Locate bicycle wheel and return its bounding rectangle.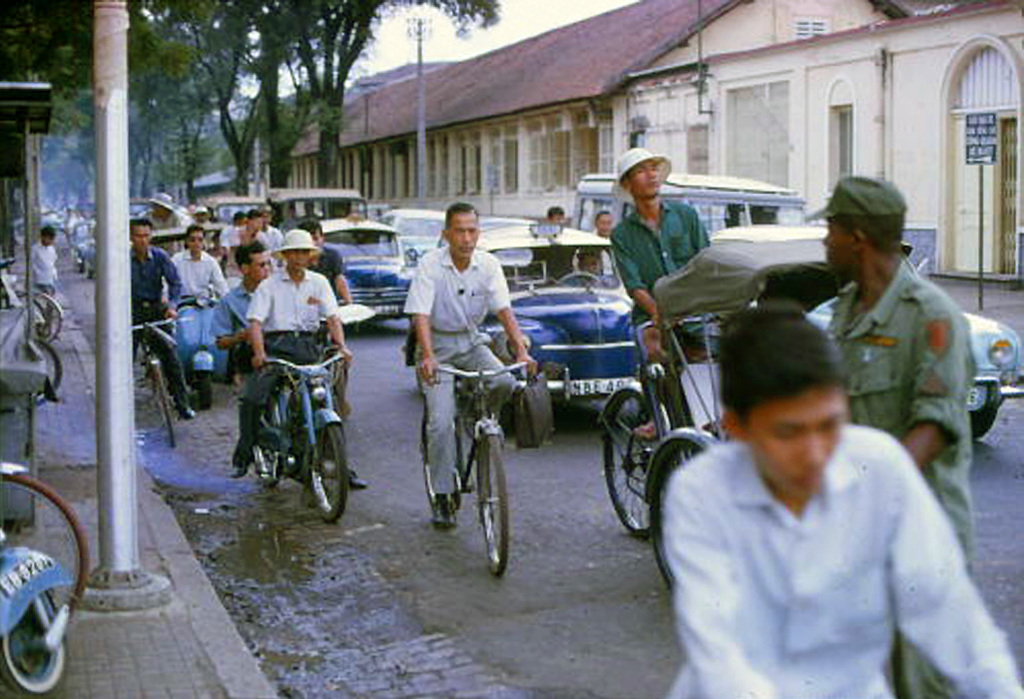
(604,384,664,540).
